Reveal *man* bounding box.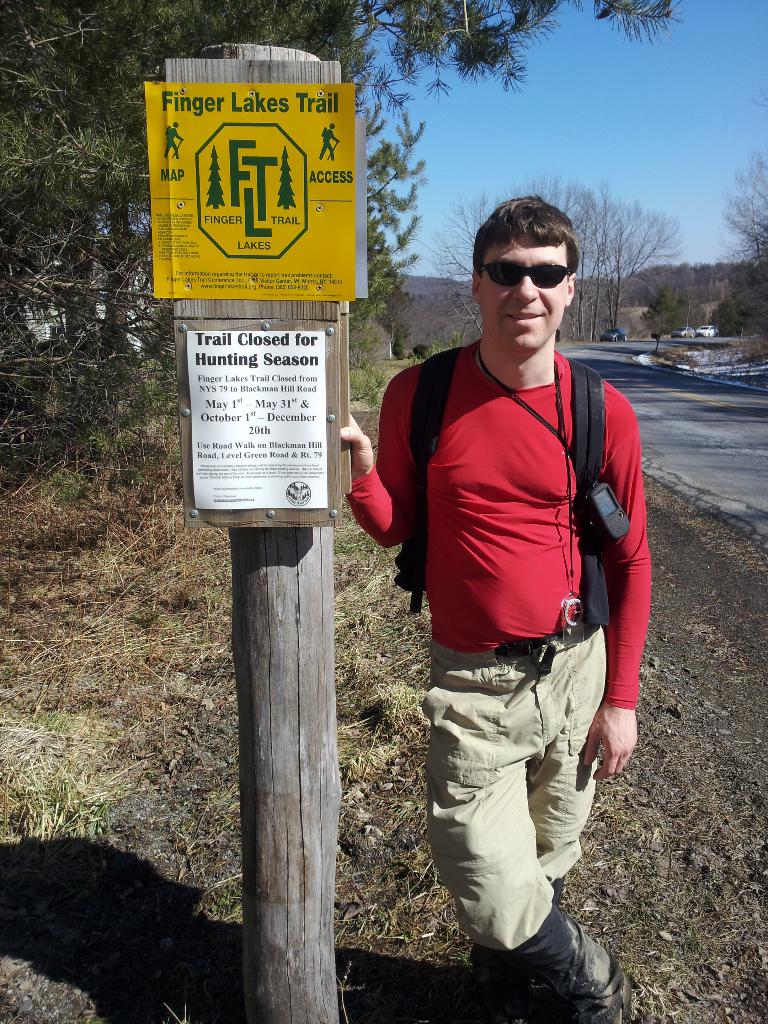
Revealed: [left=355, top=195, right=661, bottom=996].
